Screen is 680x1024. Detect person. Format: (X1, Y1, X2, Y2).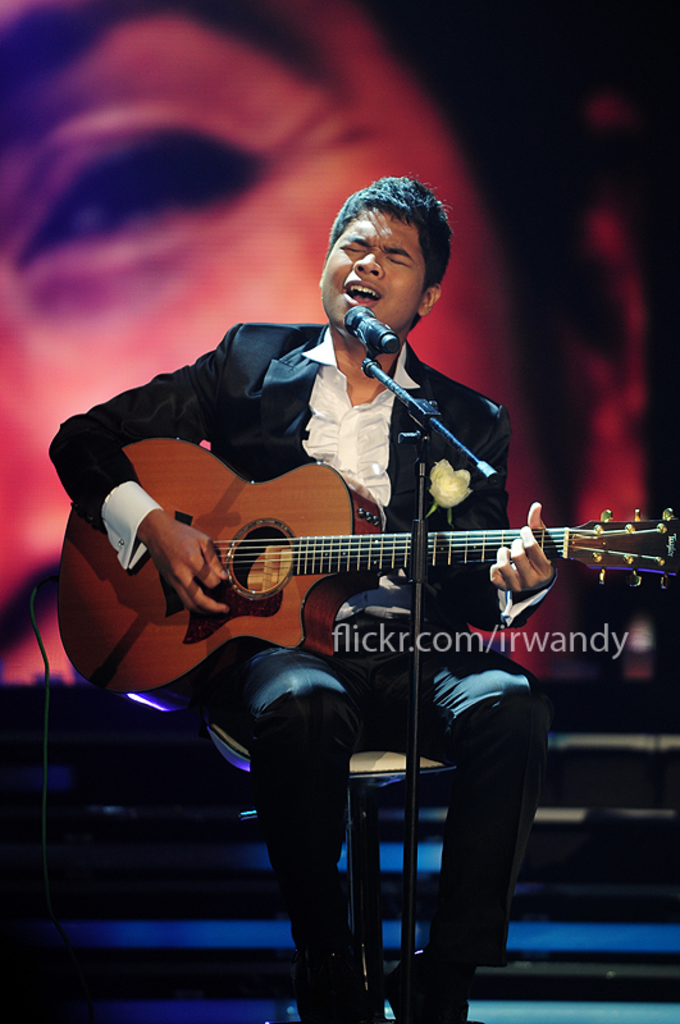
(105, 196, 656, 865).
